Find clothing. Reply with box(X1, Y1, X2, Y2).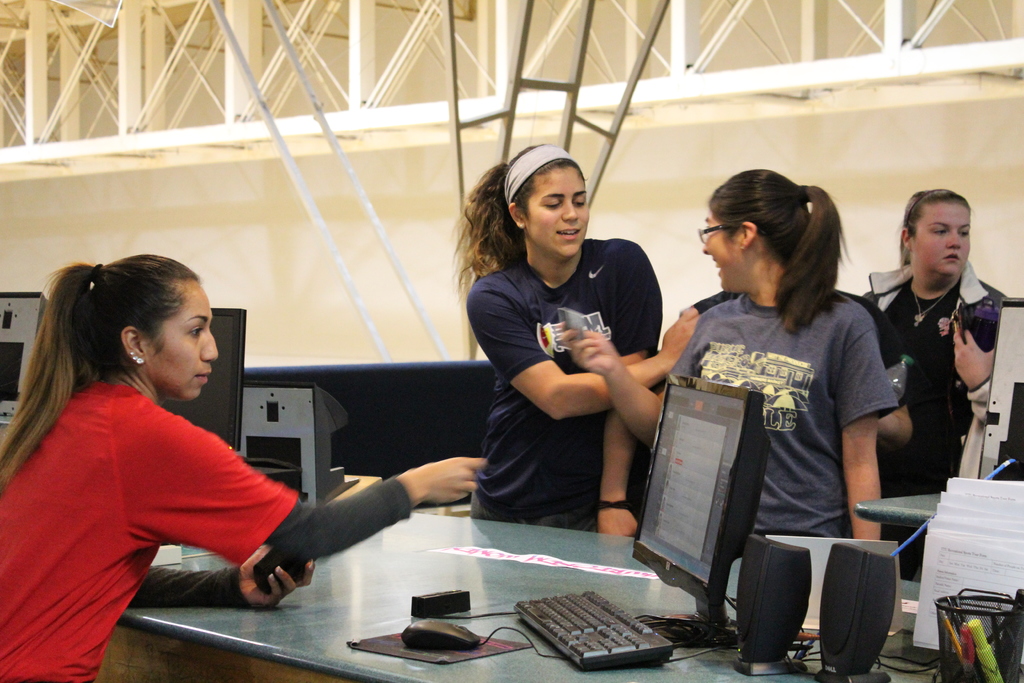
box(847, 268, 1023, 562).
